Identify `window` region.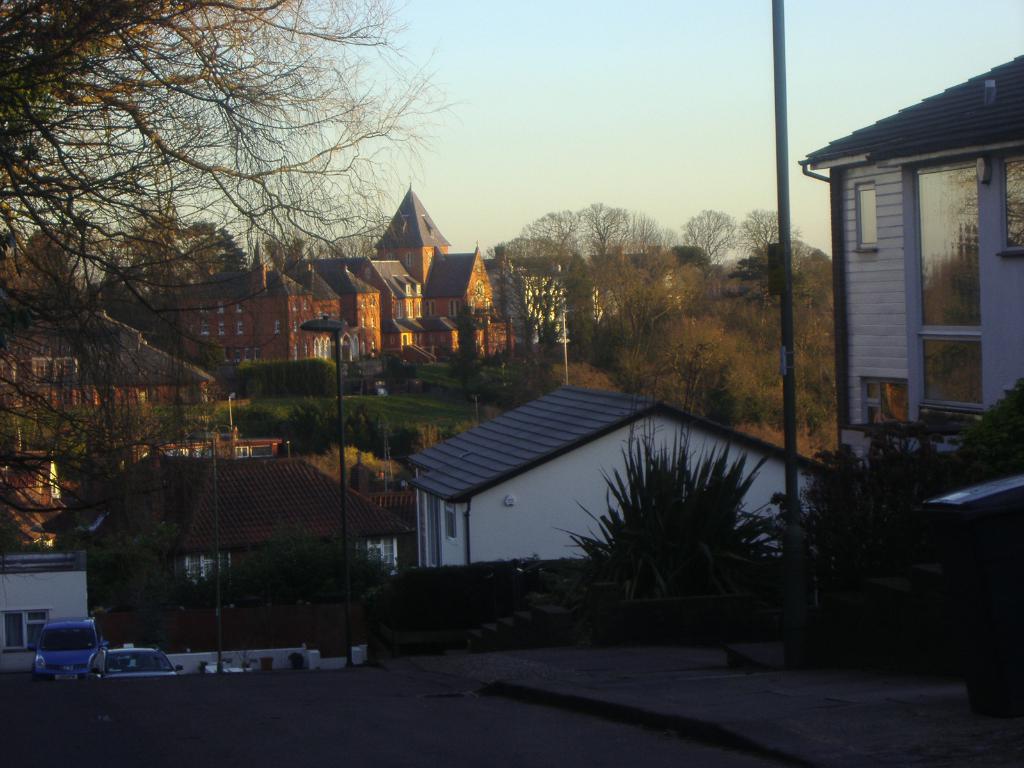
Region: detection(218, 300, 227, 311).
